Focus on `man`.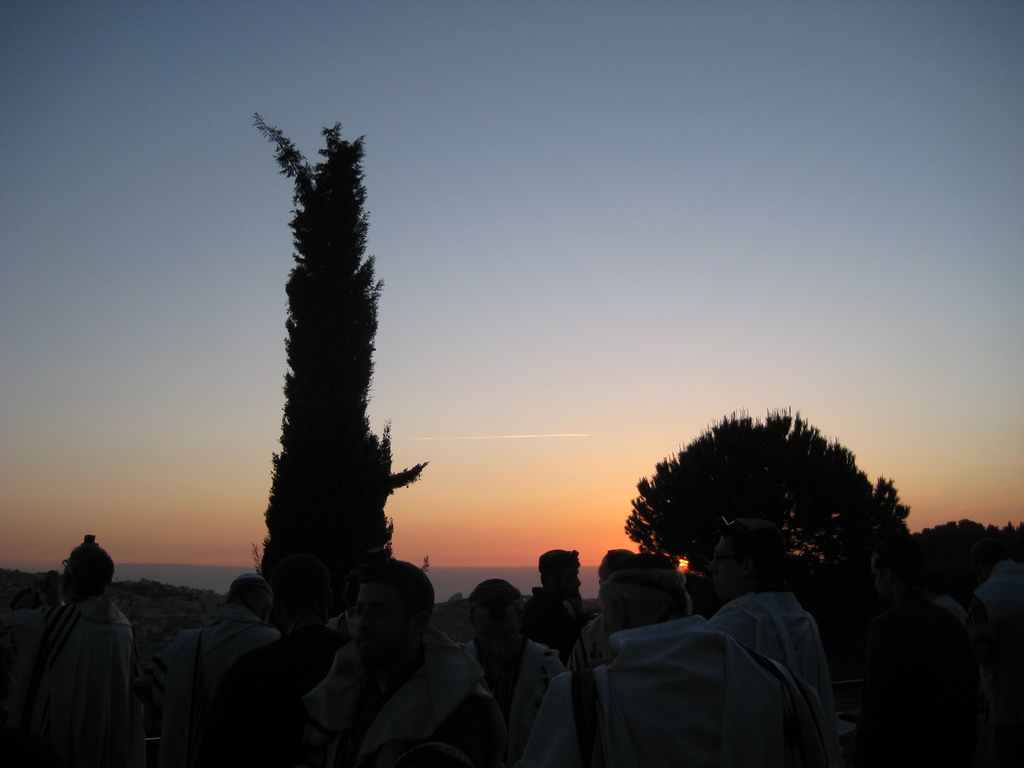
Focused at (710, 528, 822, 682).
